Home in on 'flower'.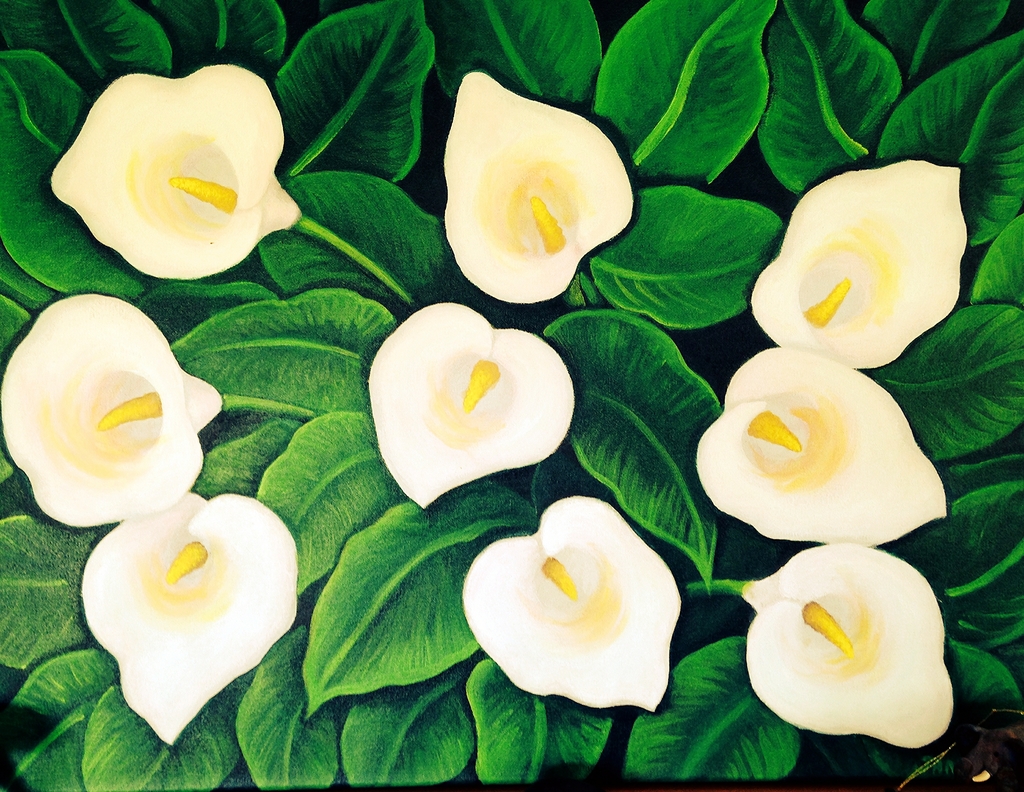
Homed in at 0/289/234/519.
